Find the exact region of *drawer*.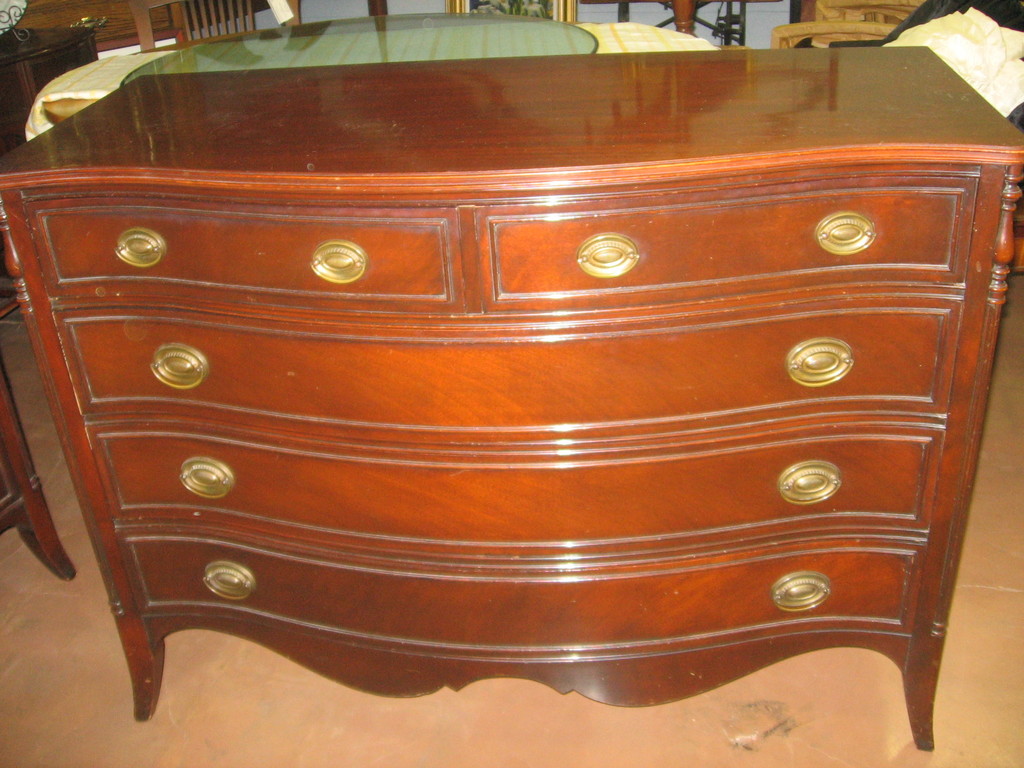
Exact region: pyautogui.locateOnScreen(25, 201, 469, 310).
